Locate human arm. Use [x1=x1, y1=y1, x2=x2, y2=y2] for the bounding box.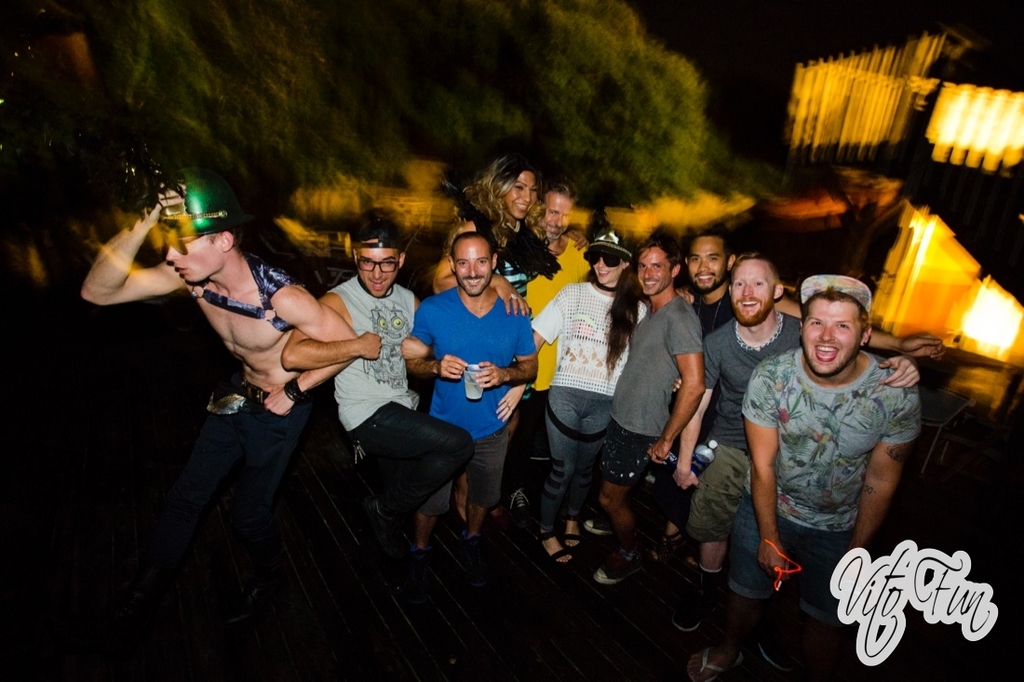
[x1=645, y1=304, x2=706, y2=467].
